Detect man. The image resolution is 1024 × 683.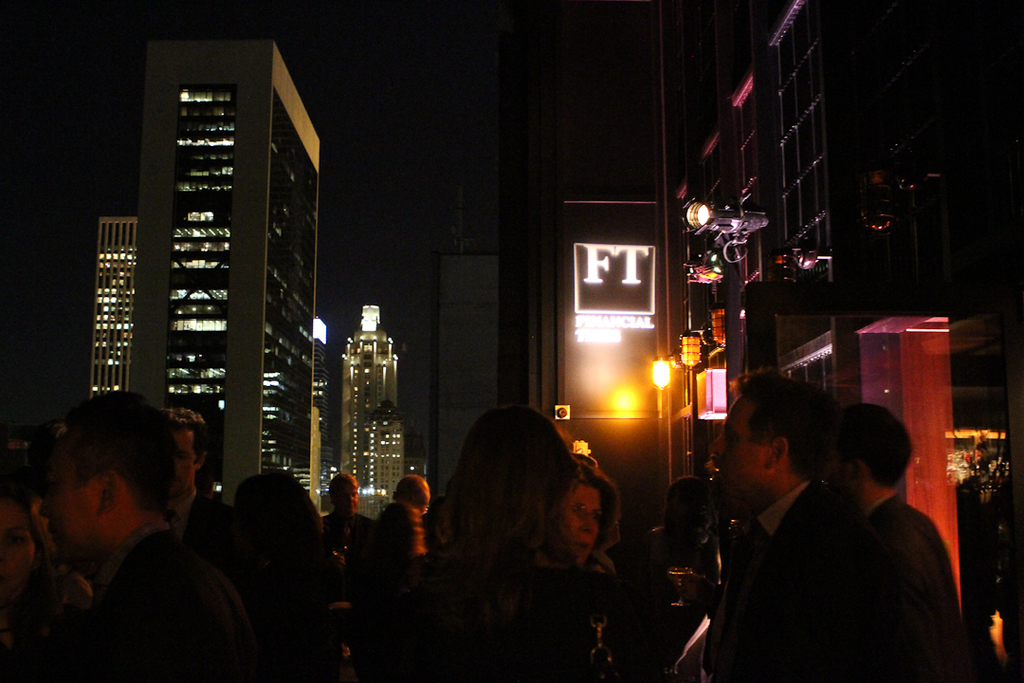
<region>33, 389, 265, 682</region>.
